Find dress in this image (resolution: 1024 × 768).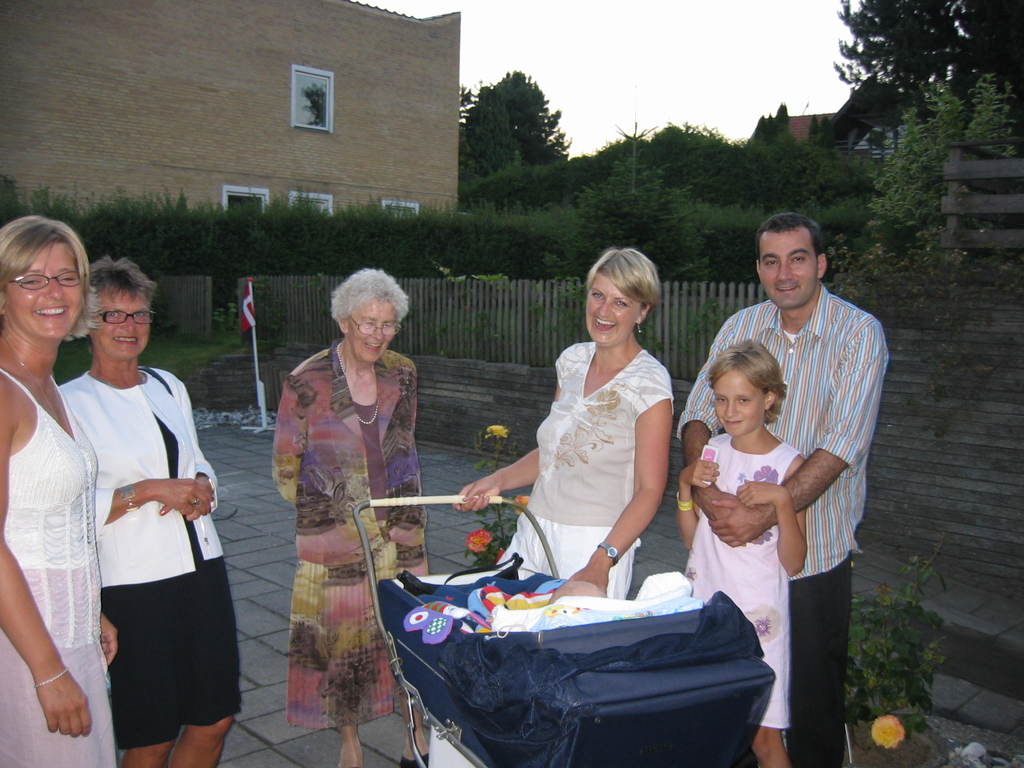
515,319,680,594.
